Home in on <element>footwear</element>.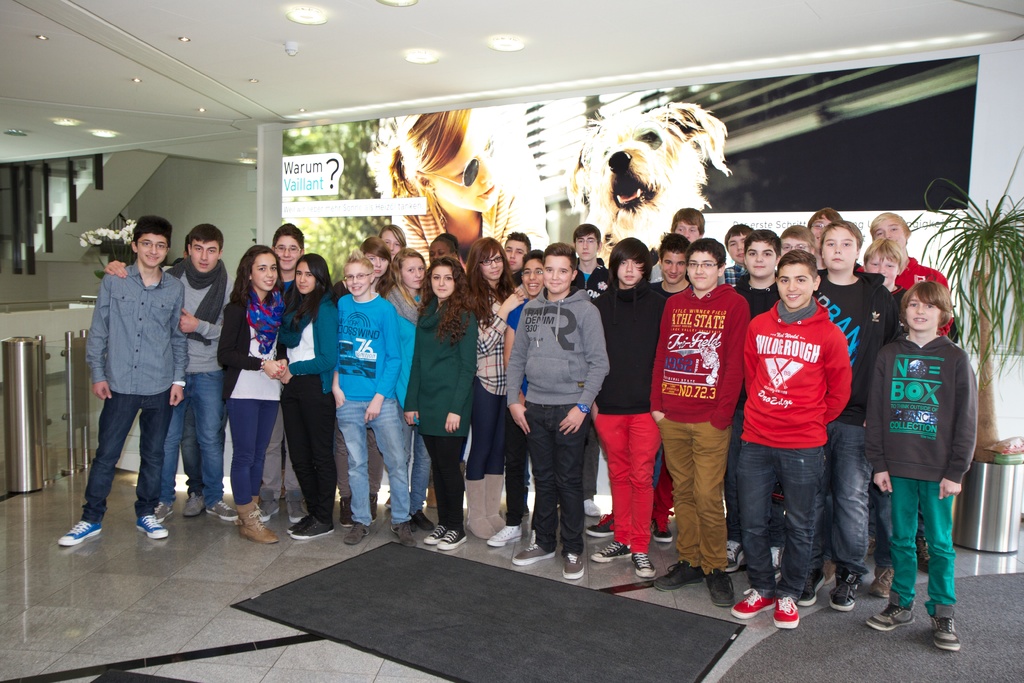
Homed in at l=630, t=552, r=659, b=579.
